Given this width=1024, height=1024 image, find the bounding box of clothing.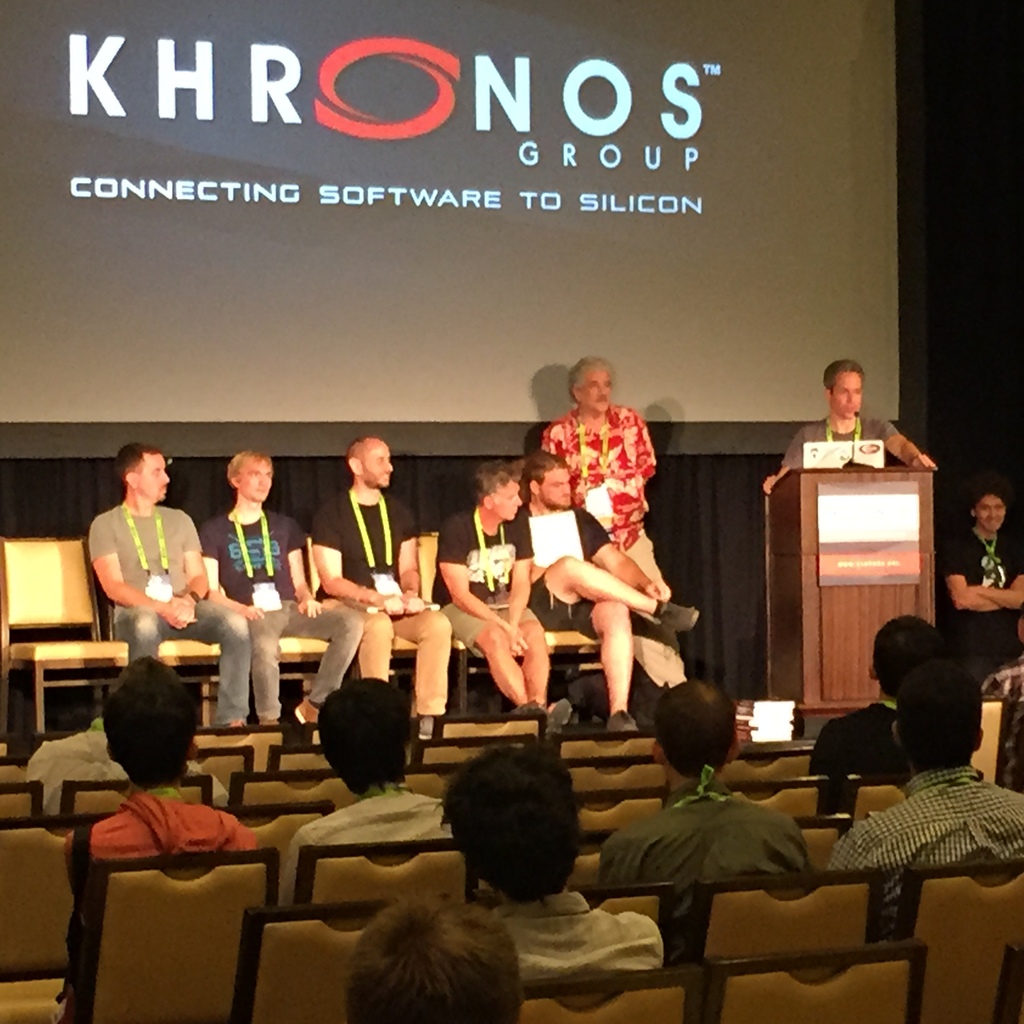
(left=483, top=883, right=664, bottom=979).
